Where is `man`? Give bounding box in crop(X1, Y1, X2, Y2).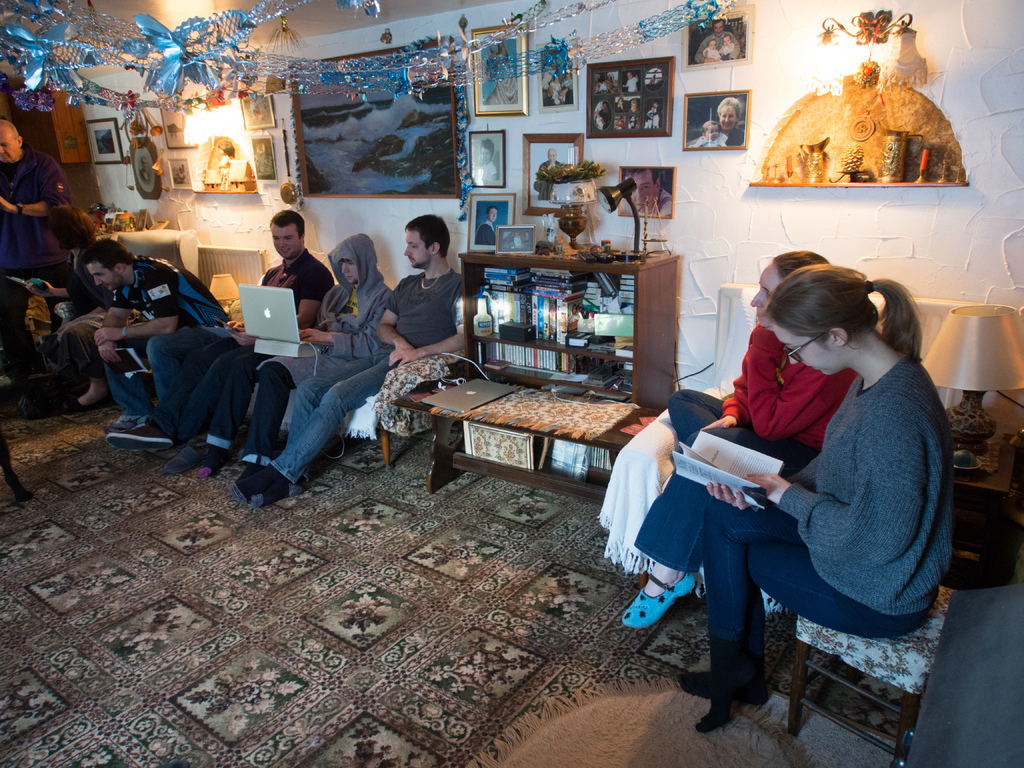
crop(0, 114, 77, 387).
